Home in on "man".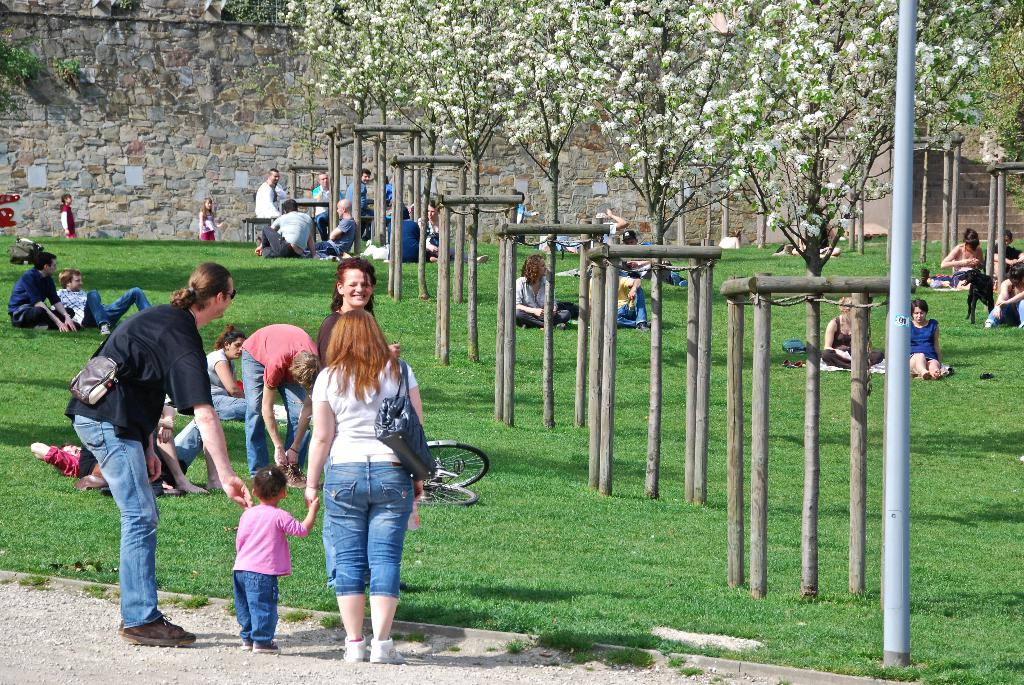
Homed in at region(337, 166, 365, 224).
